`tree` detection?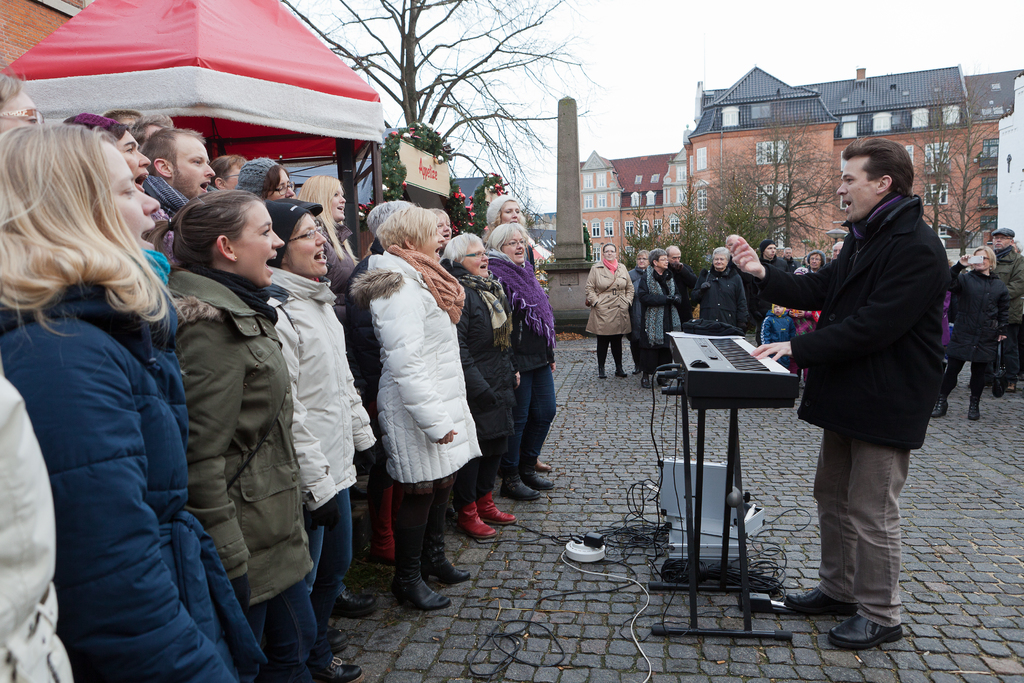
rect(943, 126, 1004, 254)
